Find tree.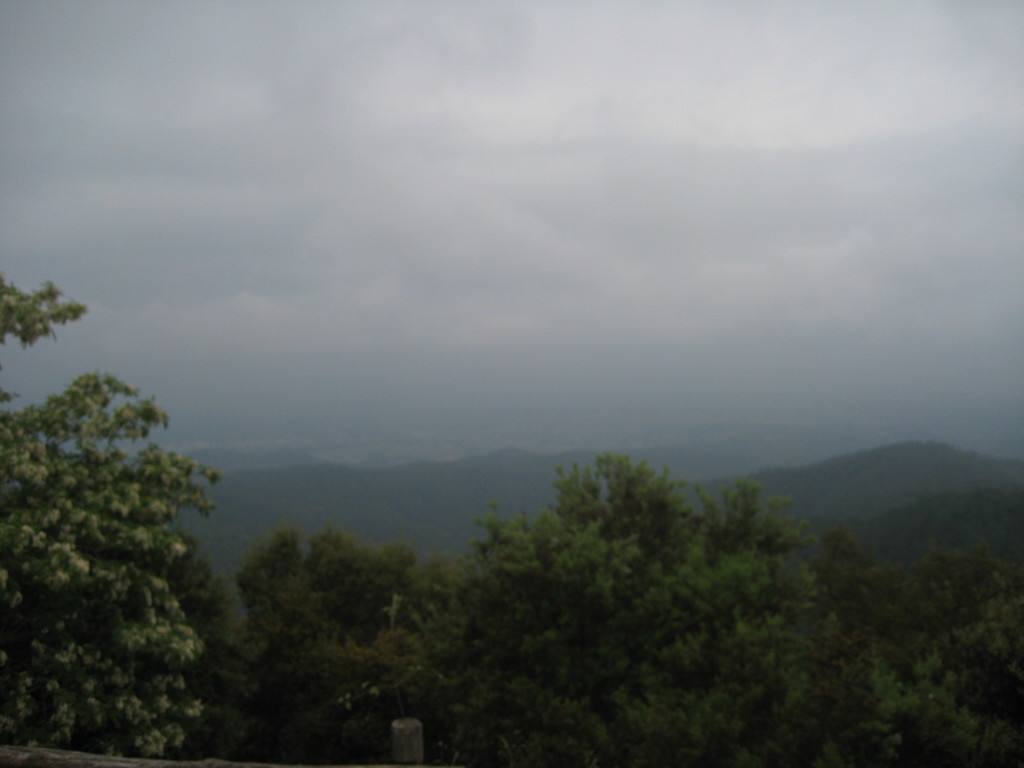
(3,295,241,737).
